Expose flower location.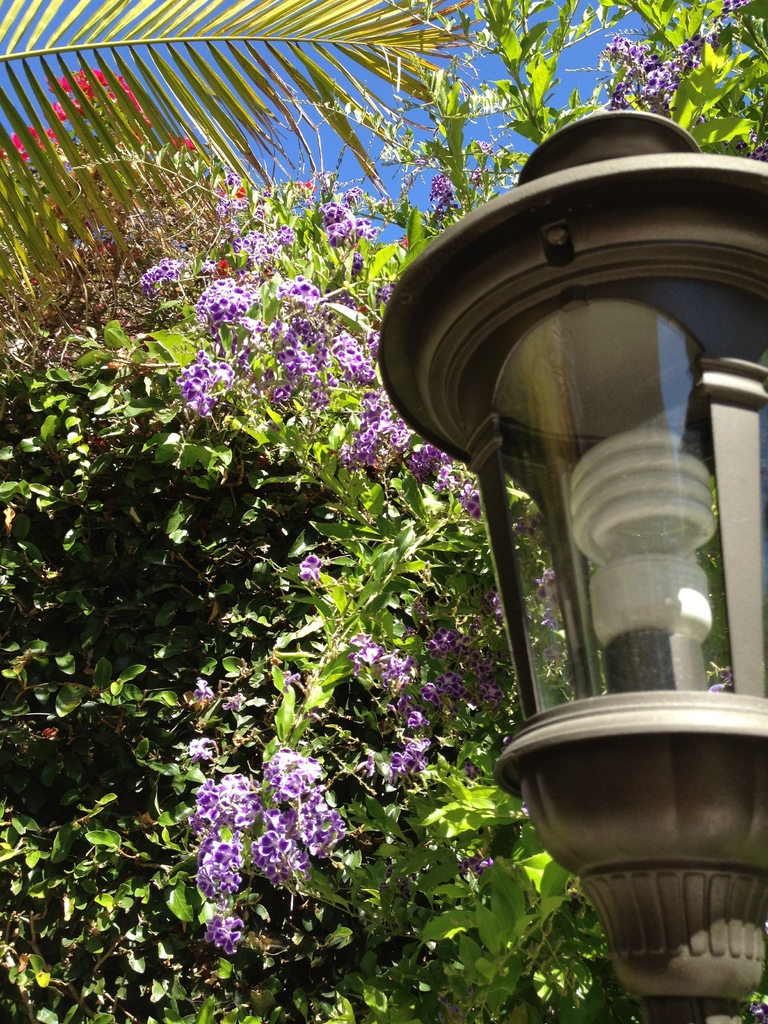
Exposed at <region>291, 182, 316, 194</region>.
